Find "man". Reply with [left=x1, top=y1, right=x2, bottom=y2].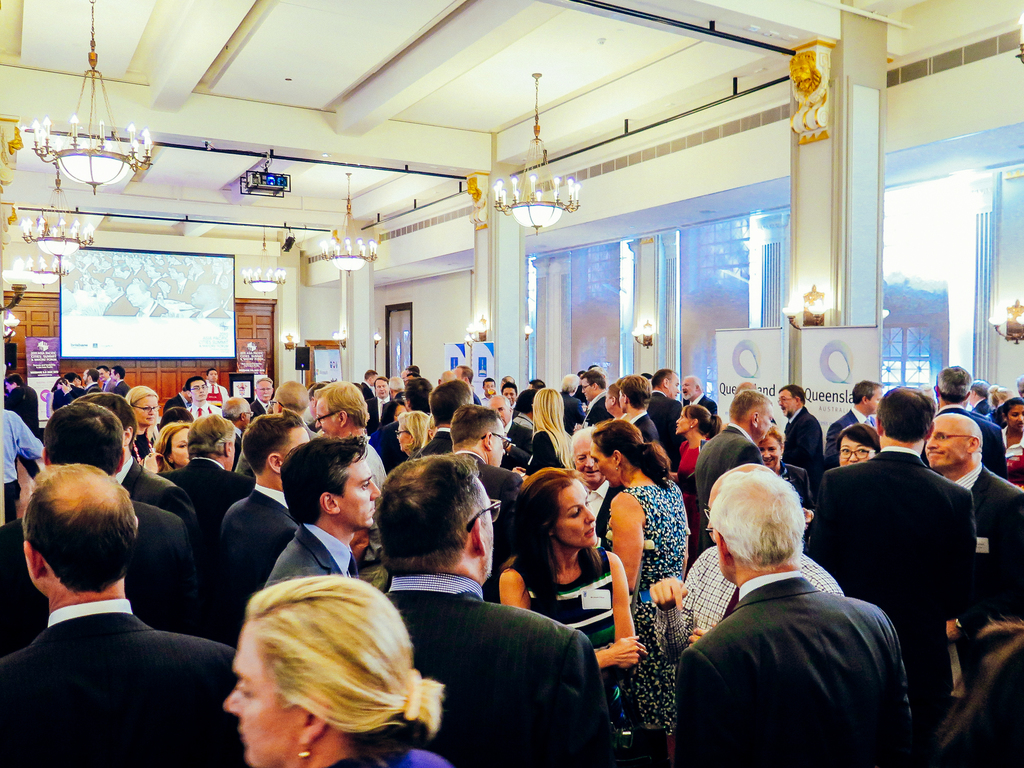
[left=364, top=458, right=616, bottom=767].
